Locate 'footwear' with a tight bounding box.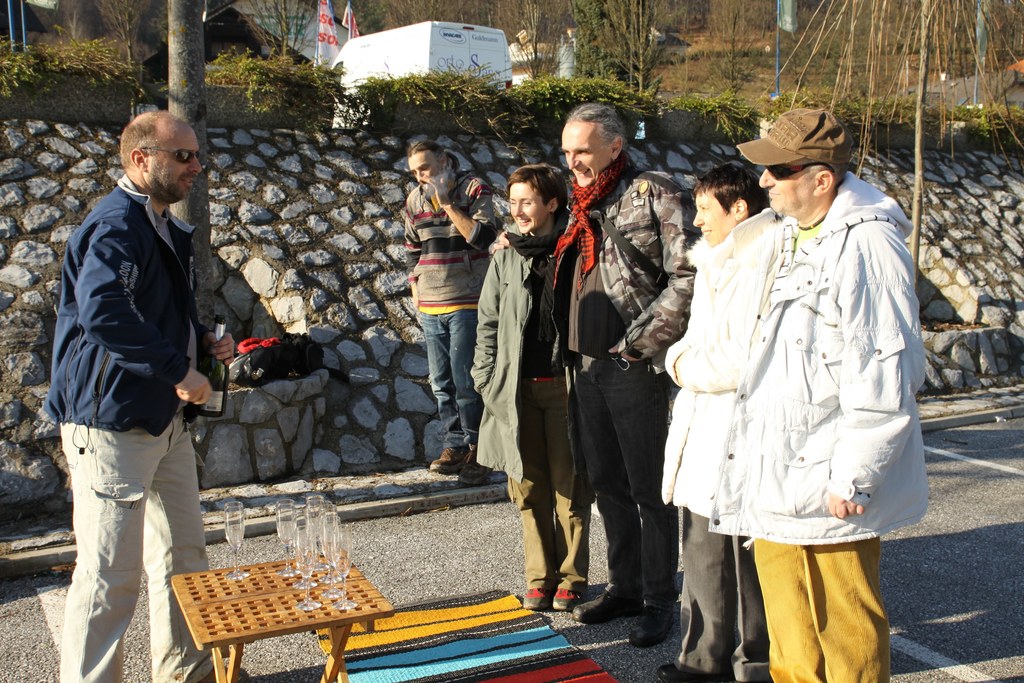
{"x1": 652, "y1": 650, "x2": 724, "y2": 682}.
